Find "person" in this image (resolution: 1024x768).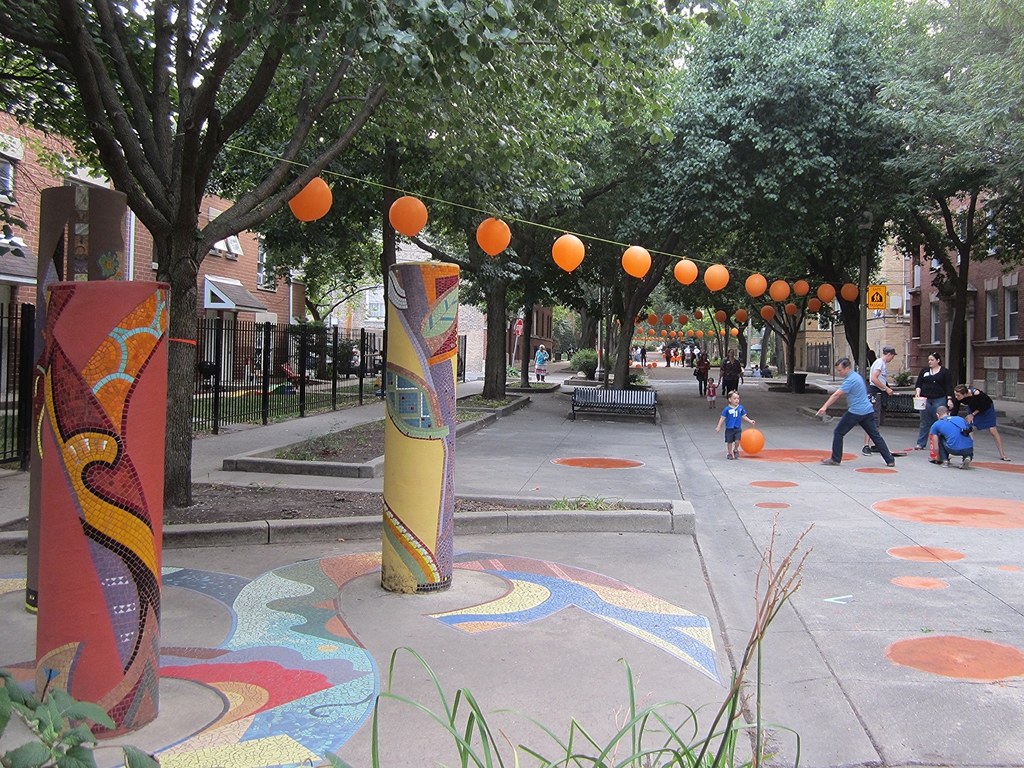
BBox(531, 343, 548, 381).
